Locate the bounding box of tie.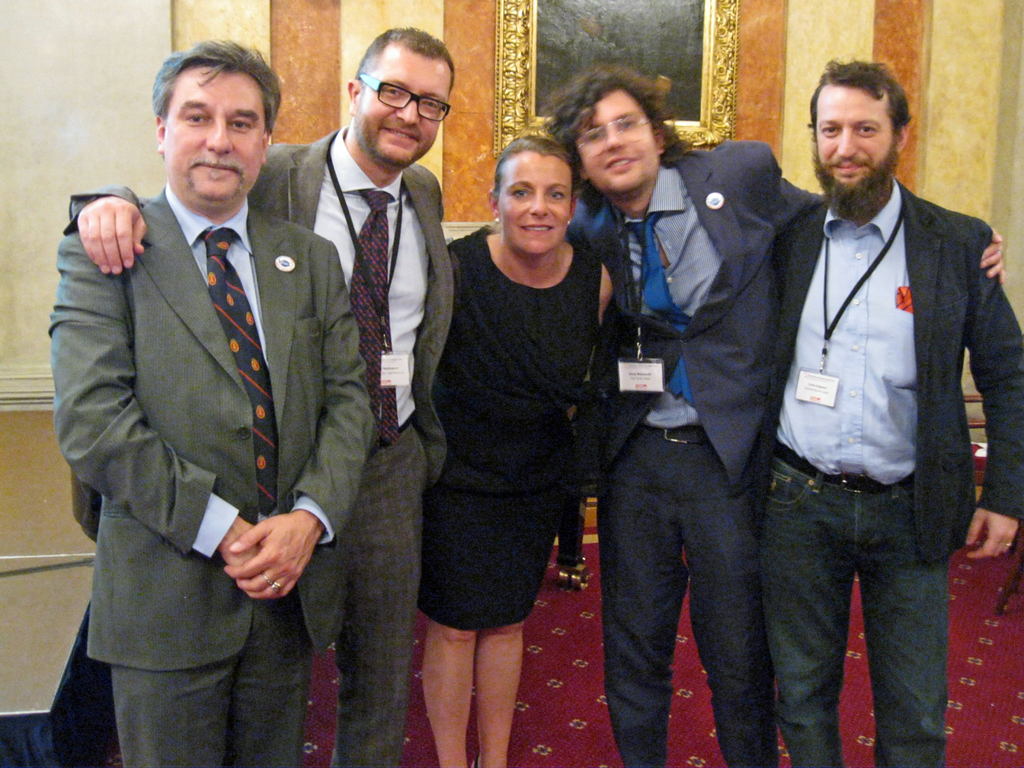
Bounding box: box(198, 223, 278, 516).
